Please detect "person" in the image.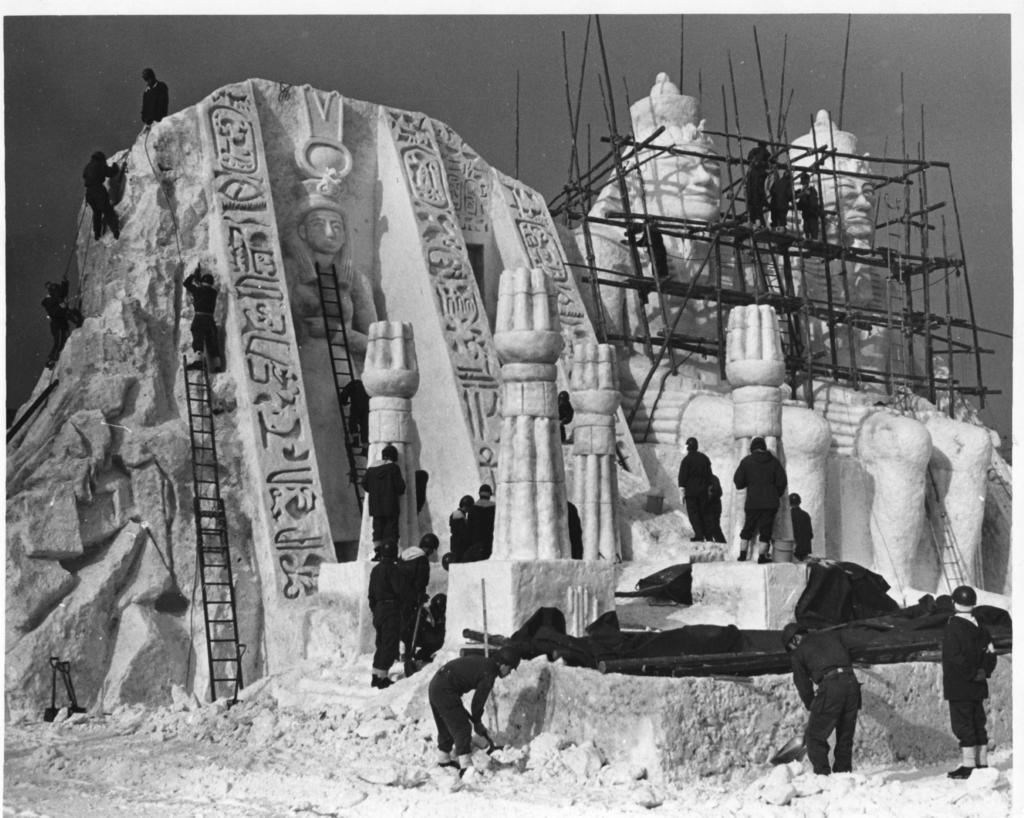
283:180:380:361.
